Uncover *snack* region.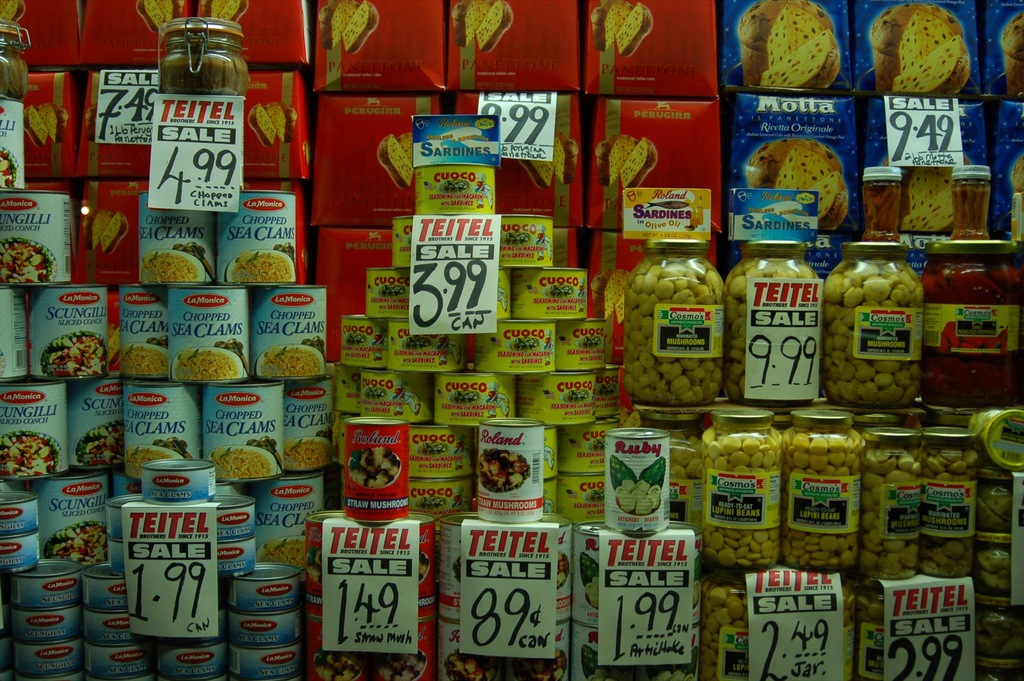
Uncovered: crop(870, 3, 970, 95).
